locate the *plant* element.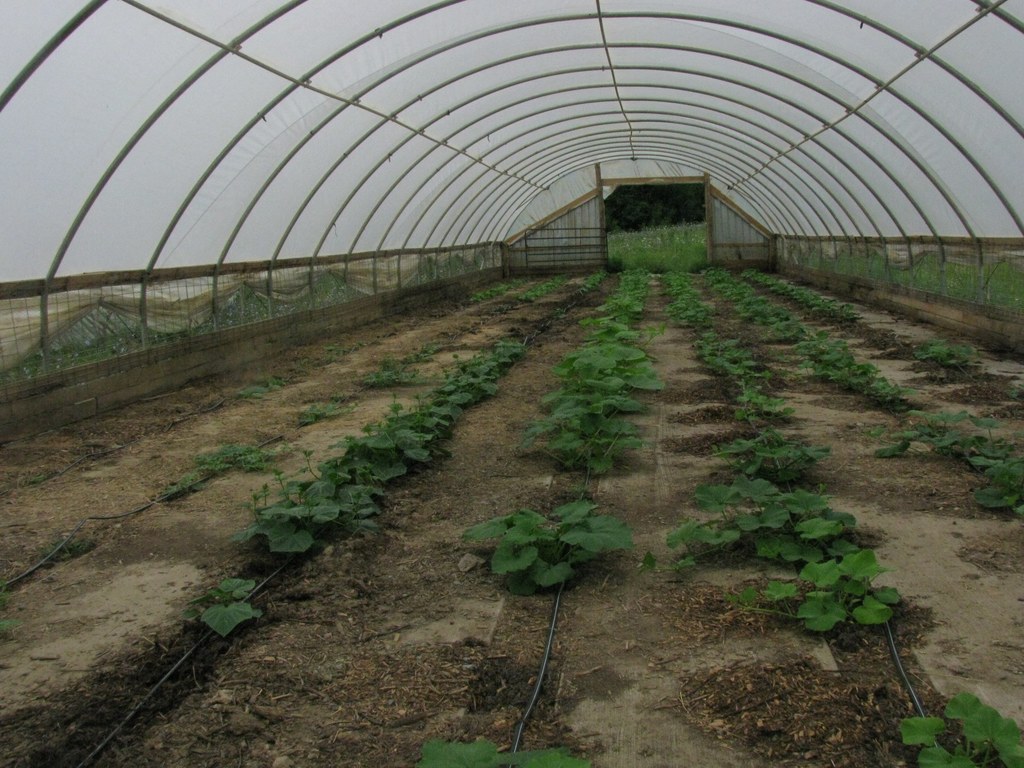
Element bbox: BBox(1000, 375, 1023, 404).
